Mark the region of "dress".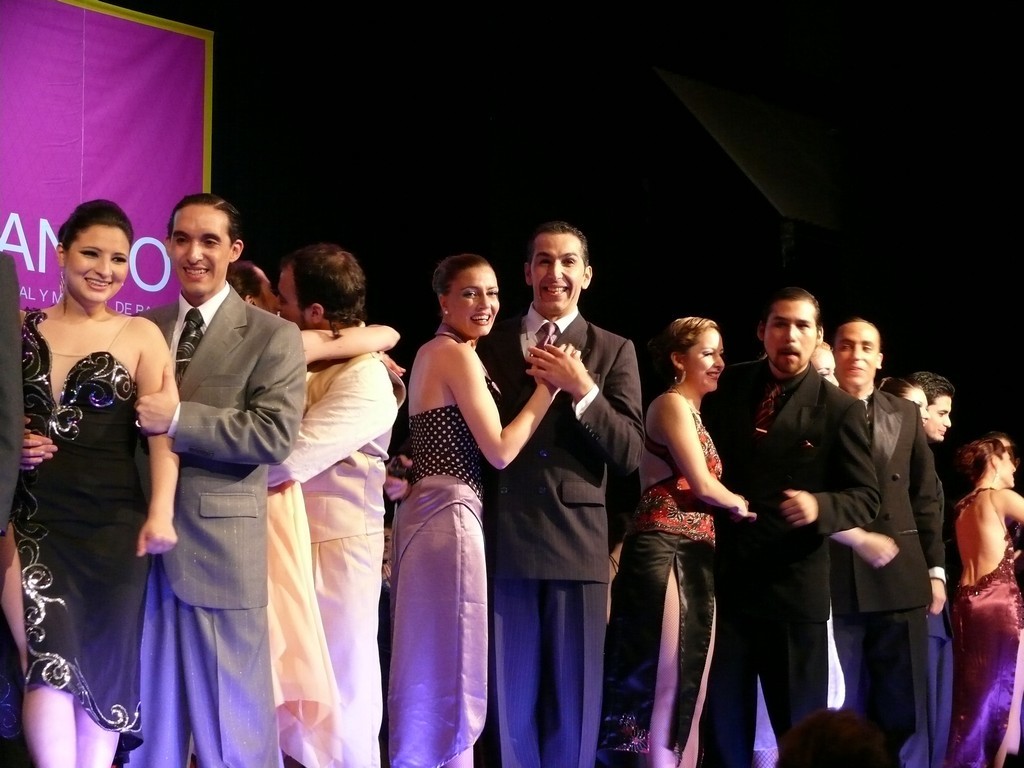
Region: locate(268, 475, 344, 767).
